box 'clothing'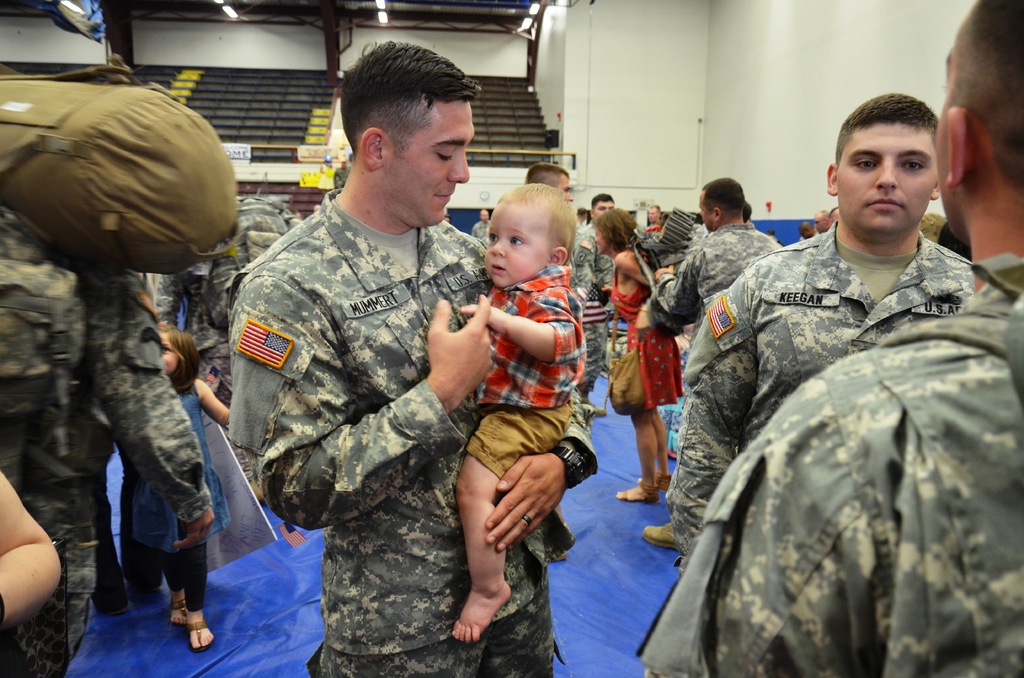
bbox=[670, 223, 970, 576]
